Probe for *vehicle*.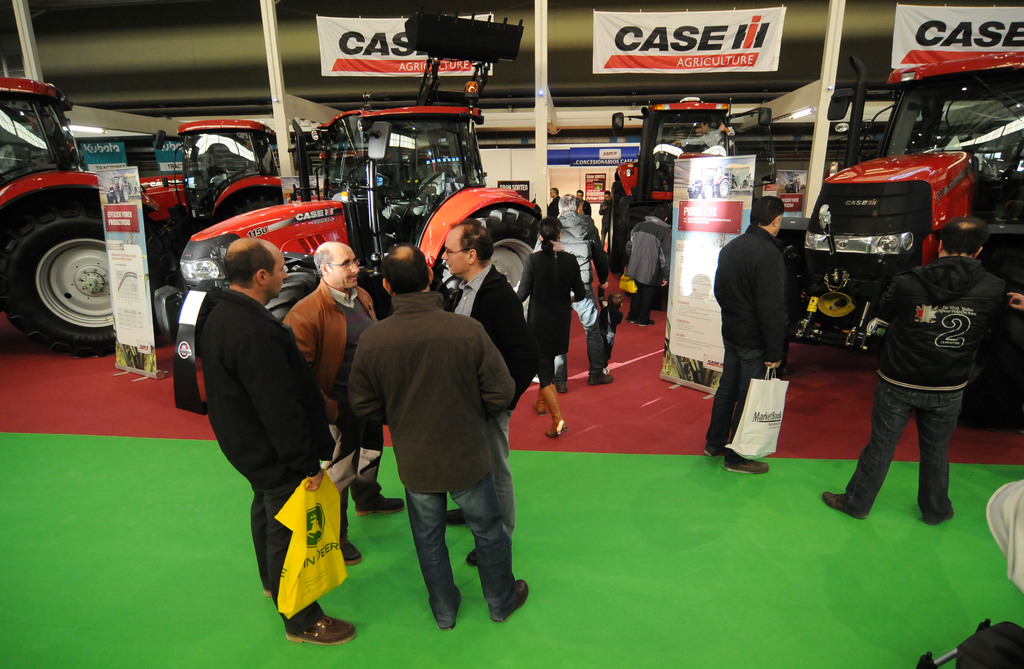
Probe result: box(801, 49, 1023, 406).
